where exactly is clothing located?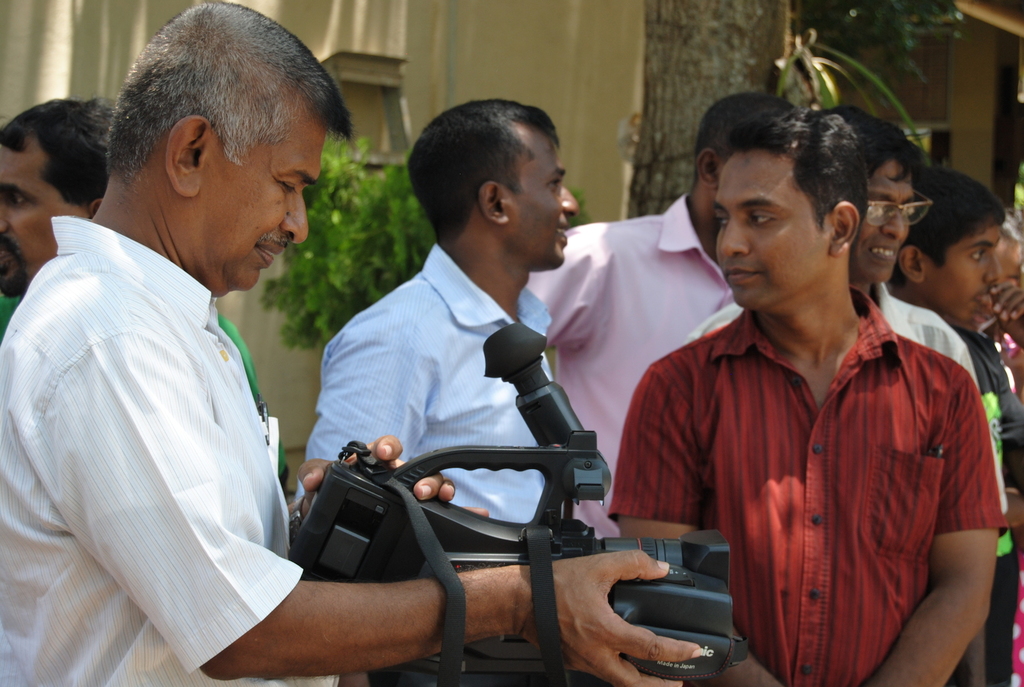
Its bounding box is [left=952, top=325, right=1023, bottom=686].
